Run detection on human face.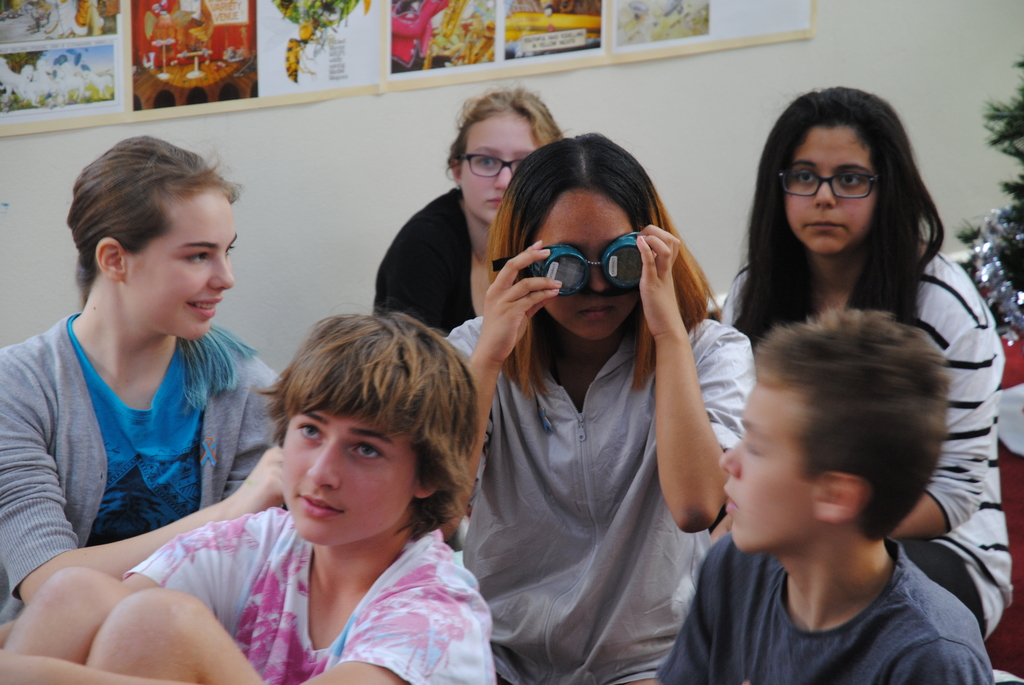
Result: l=782, t=123, r=883, b=258.
